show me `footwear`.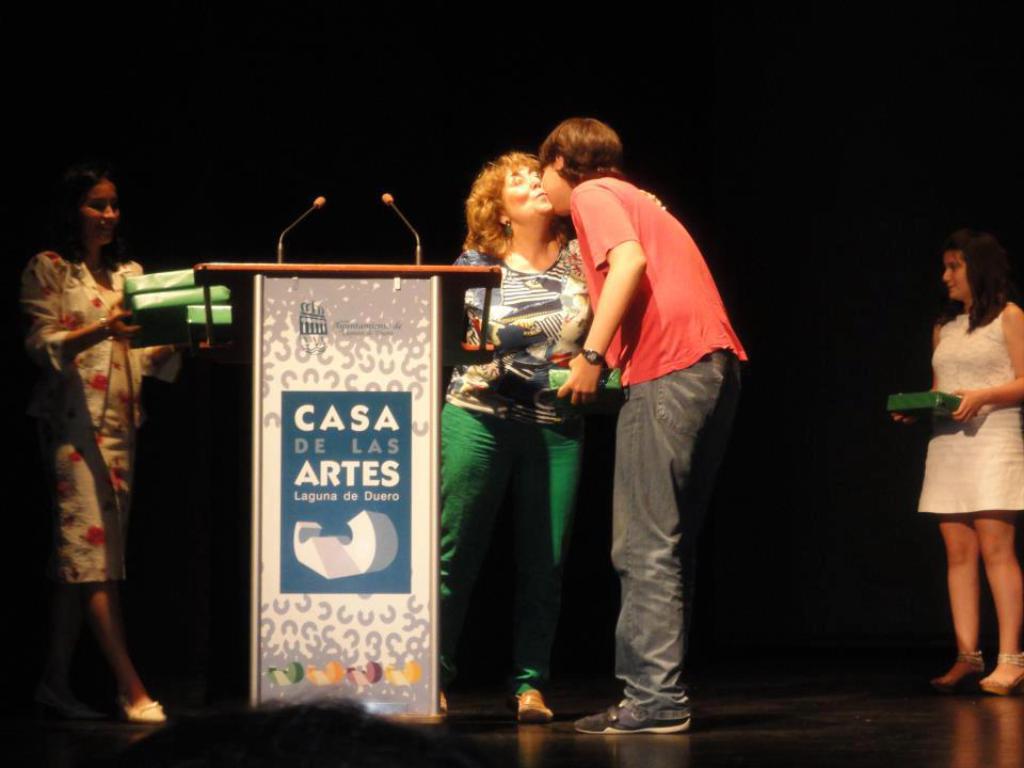
`footwear` is here: select_region(572, 698, 693, 737).
